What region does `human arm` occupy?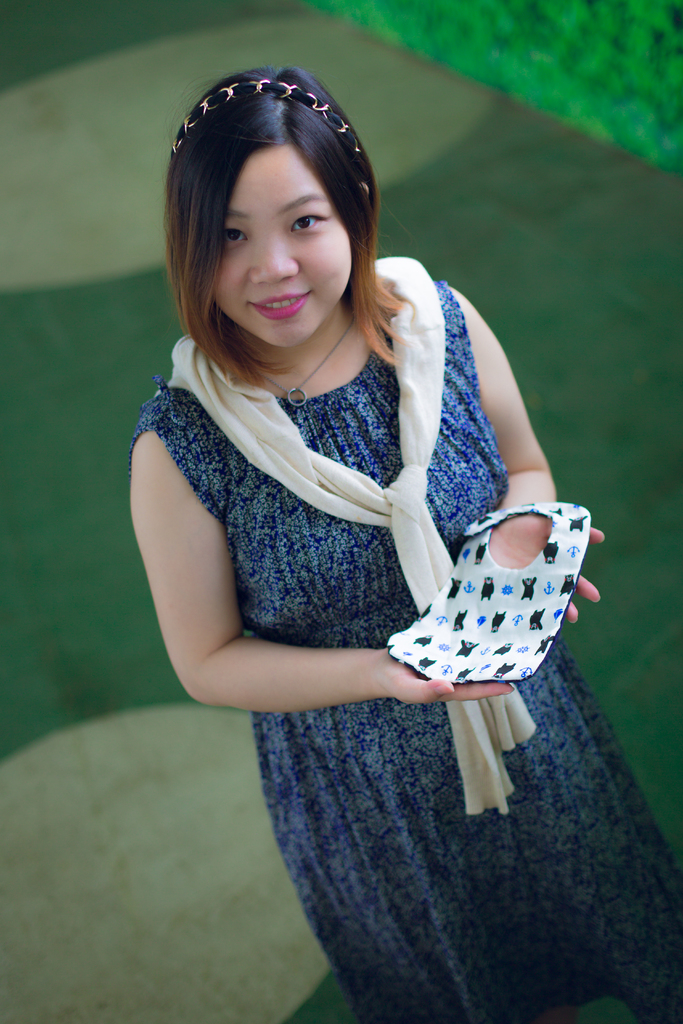
[442, 280, 605, 623].
